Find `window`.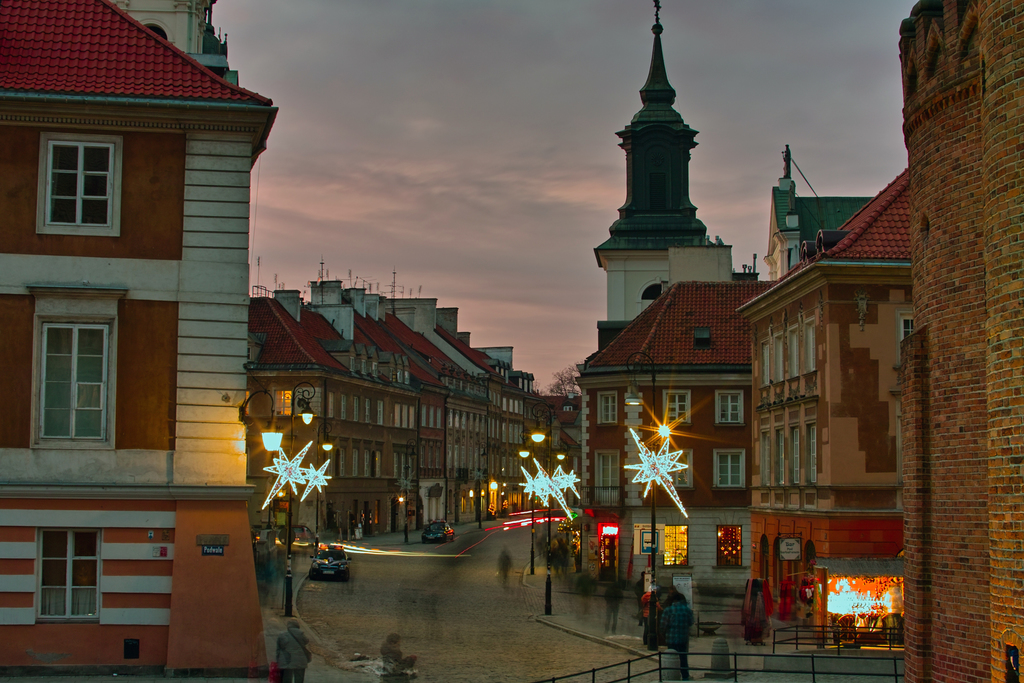
locate(373, 449, 380, 477).
